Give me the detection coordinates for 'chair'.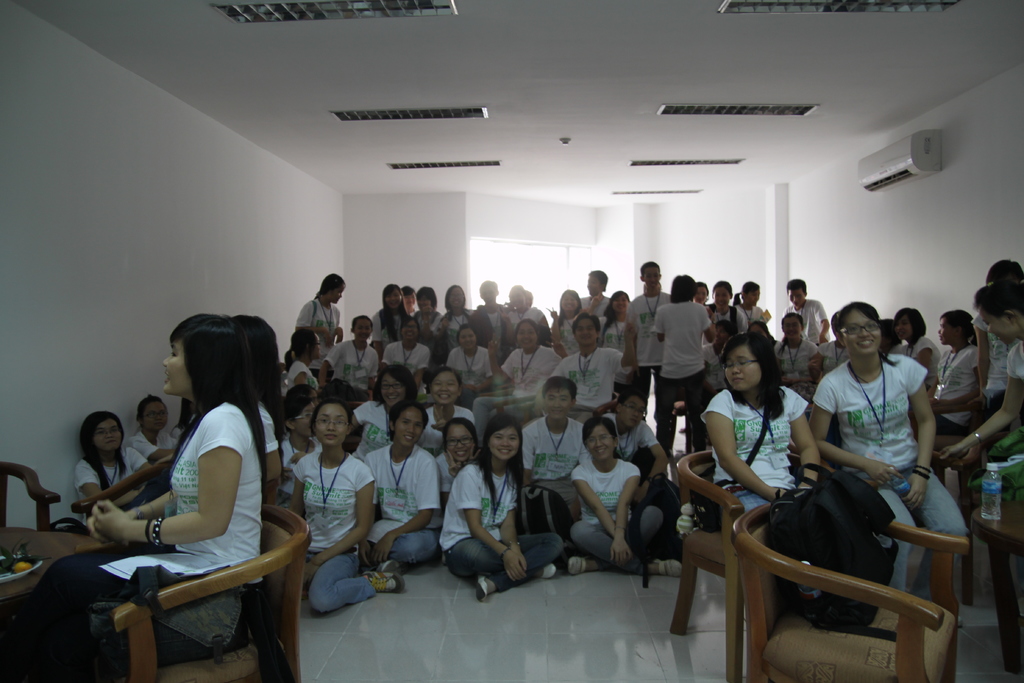
bbox=(68, 457, 178, 529).
